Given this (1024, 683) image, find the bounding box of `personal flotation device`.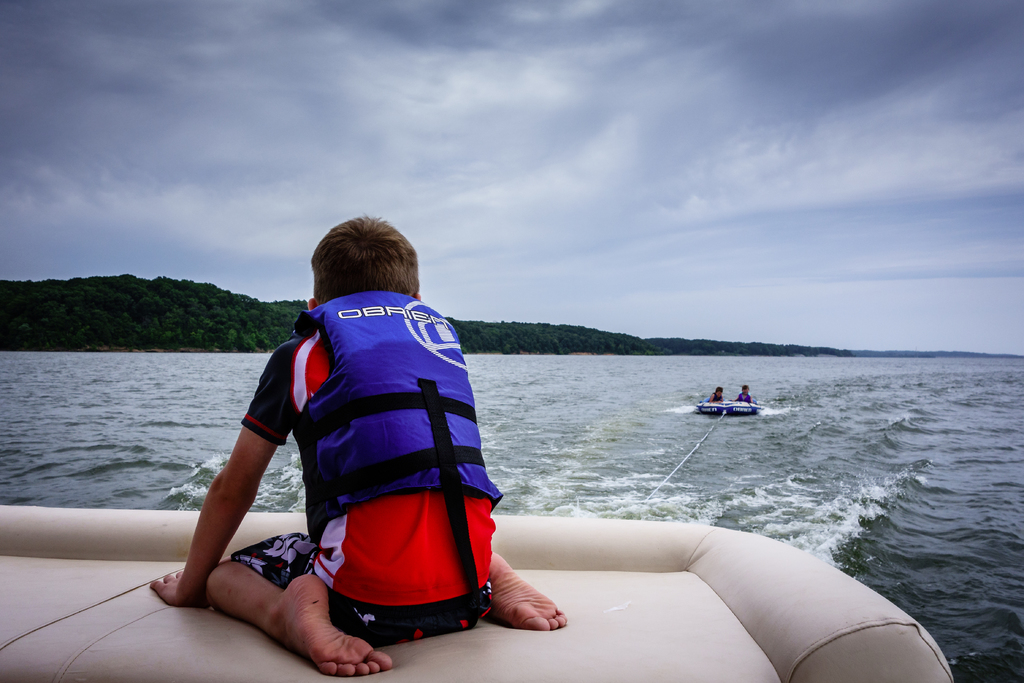
[291,292,509,607].
